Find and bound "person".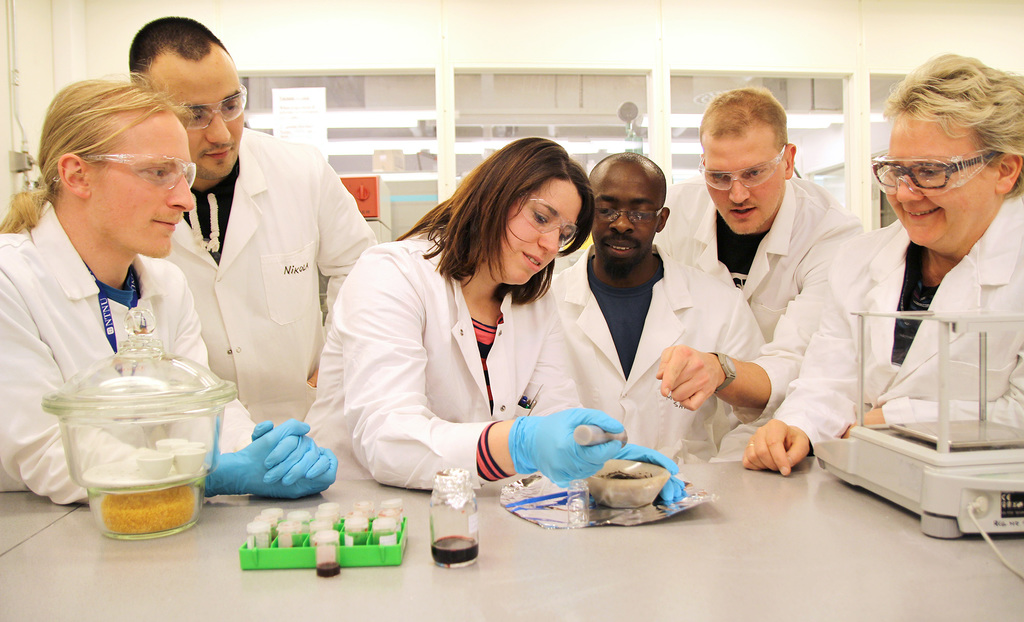
Bound: [733, 52, 1023, 479].
